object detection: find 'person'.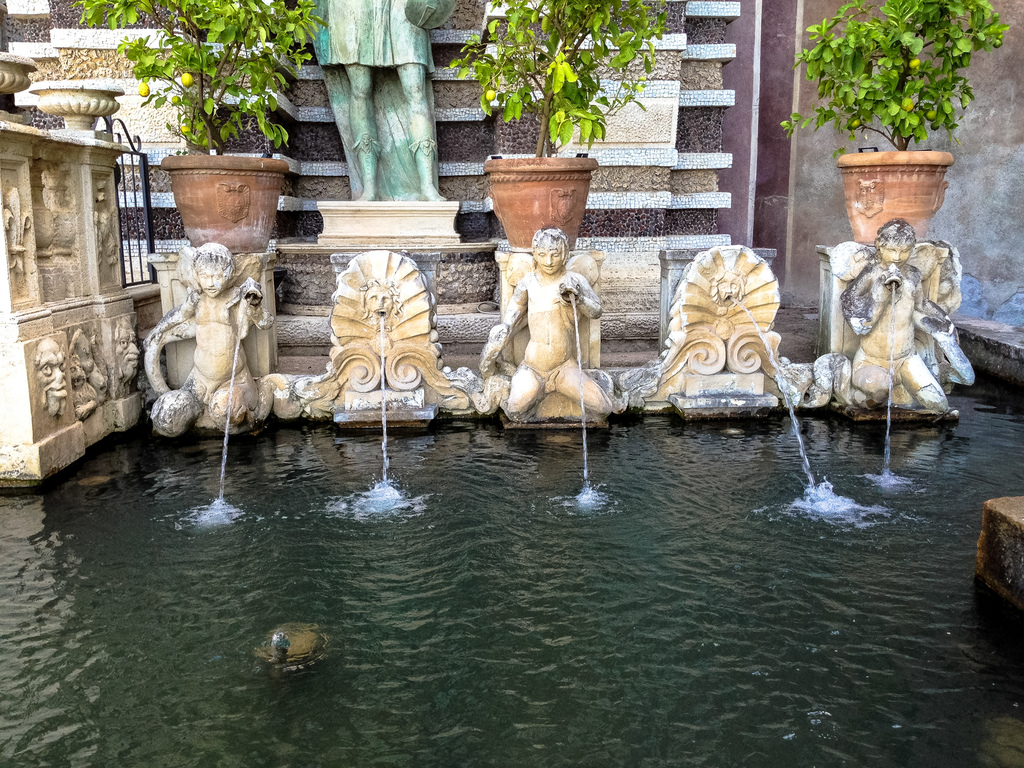
[477,221,616,422].
